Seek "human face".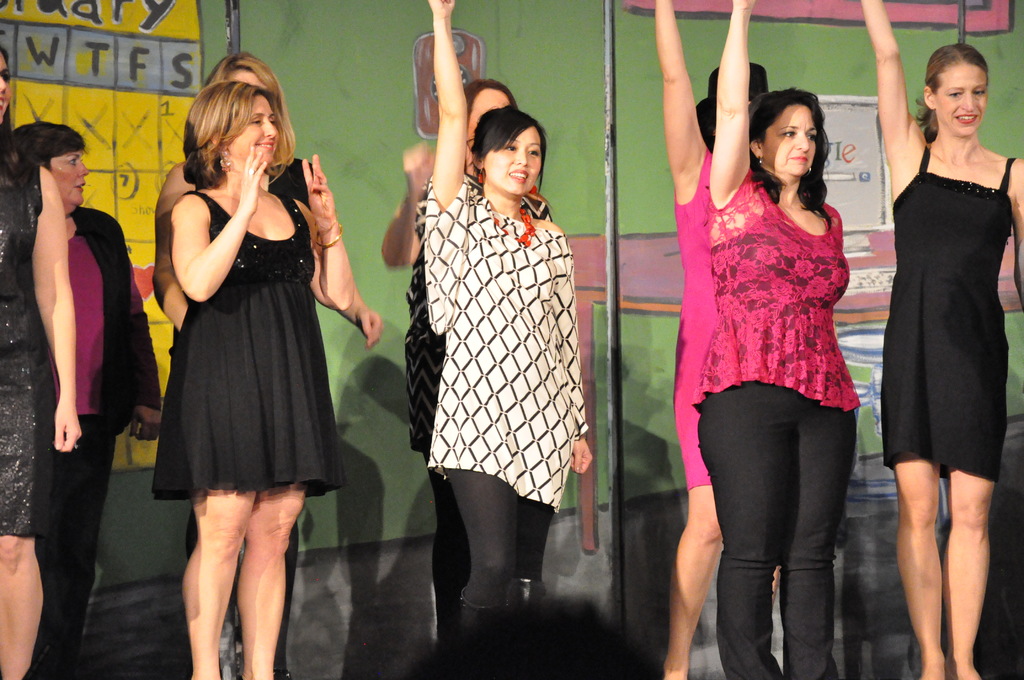
x1=485 y1=126 x2=541 y2=196.
